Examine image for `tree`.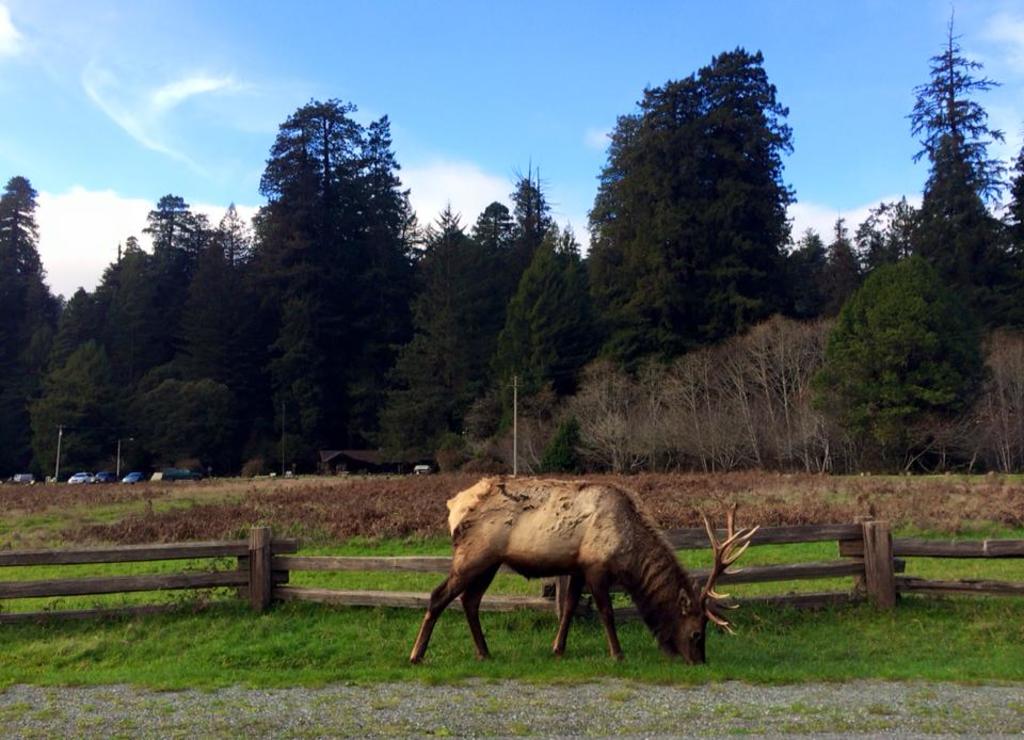
Examination result: [left=1001, top=139, right=1023, bottom=284].
